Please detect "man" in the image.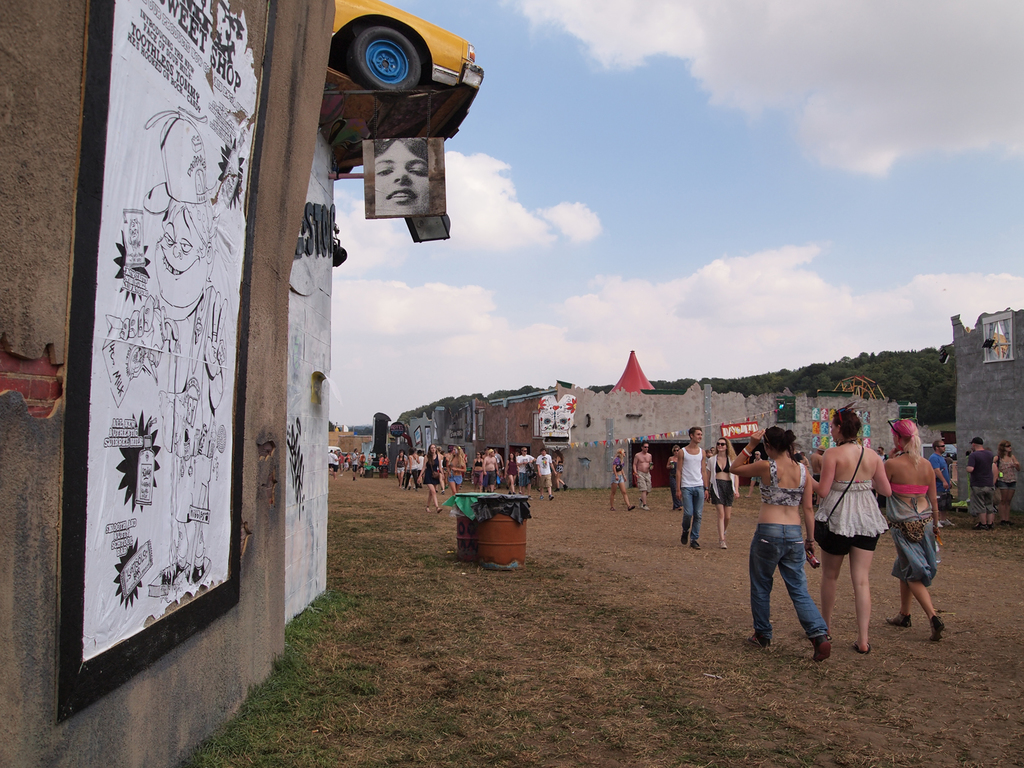
<bbox>634, 440, 653, 511</bbox>.
